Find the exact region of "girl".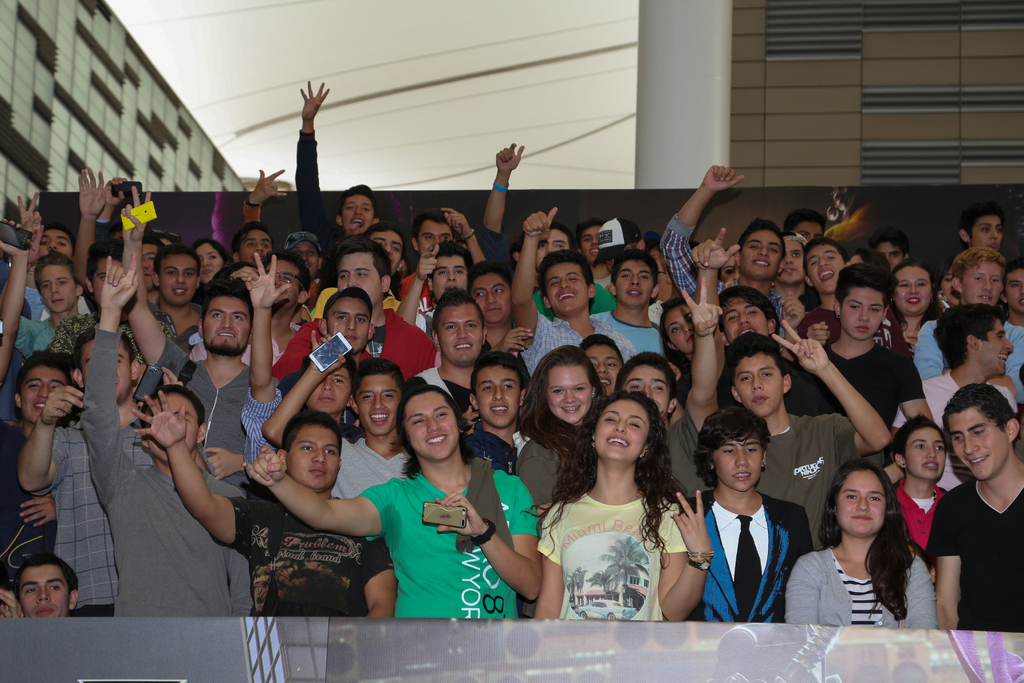
Exact region: <region>508, 354, 586, 519</region>.
